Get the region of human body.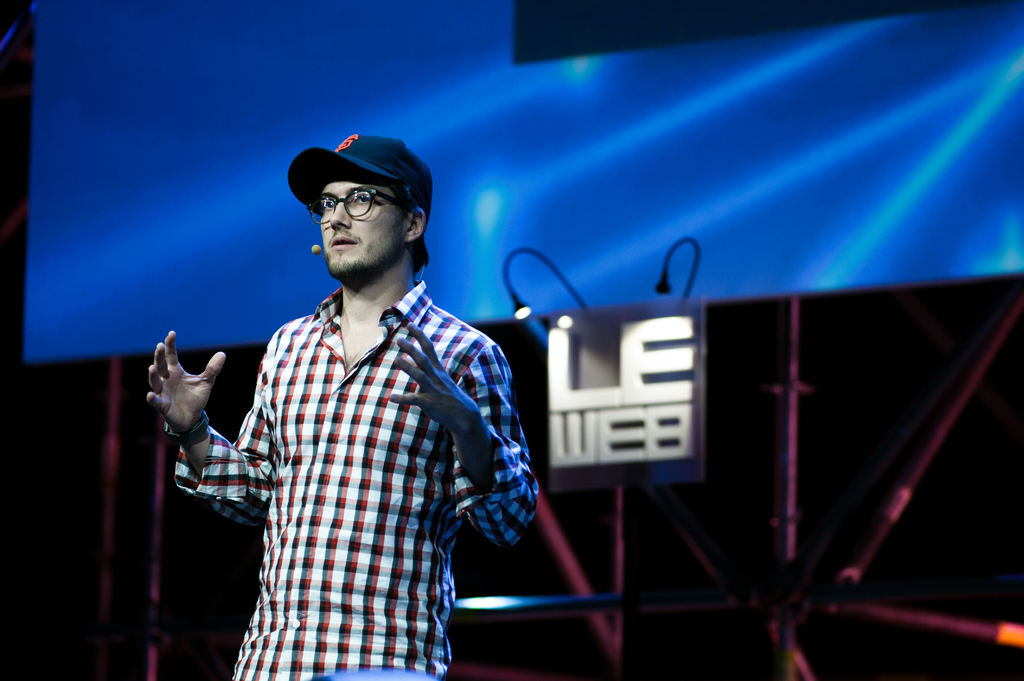
191, 140, 532, 680.
